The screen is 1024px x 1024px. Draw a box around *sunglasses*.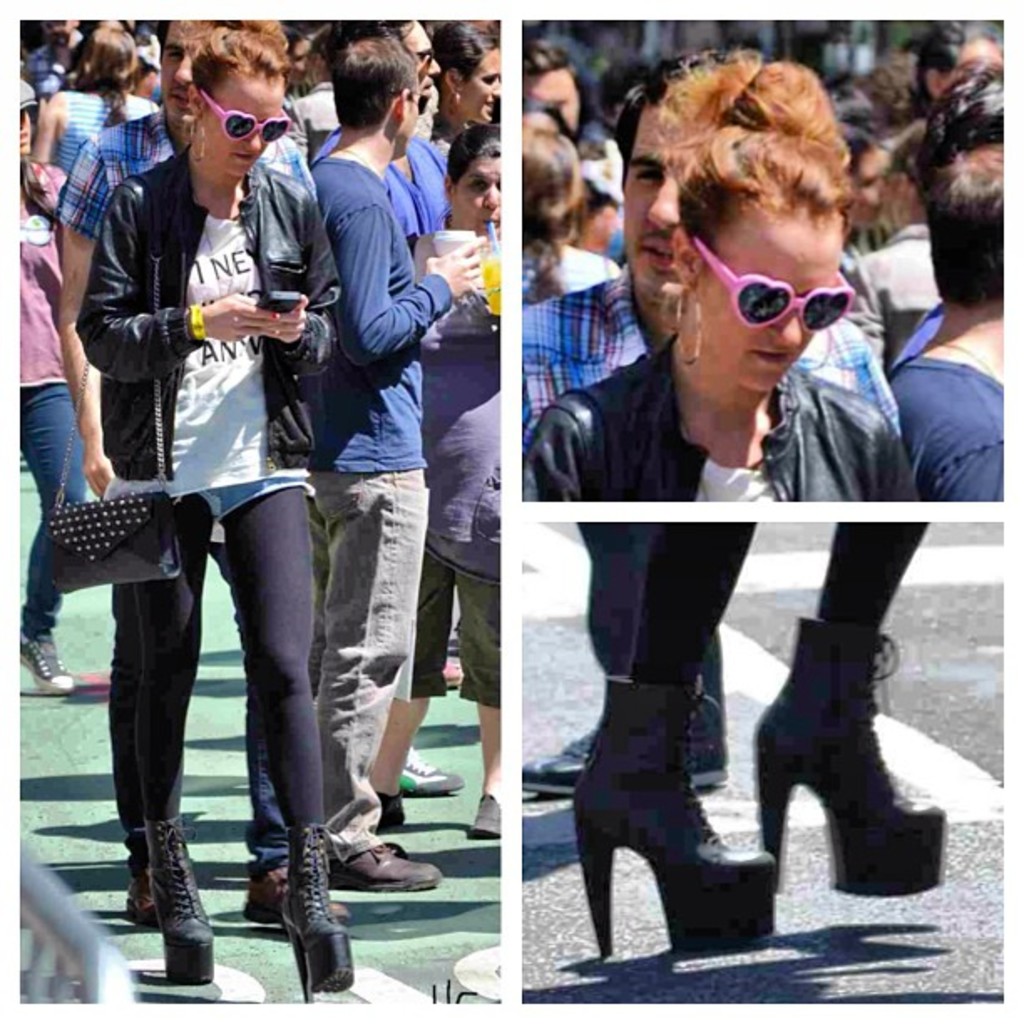
BBox(206, 92, 291, 141).
